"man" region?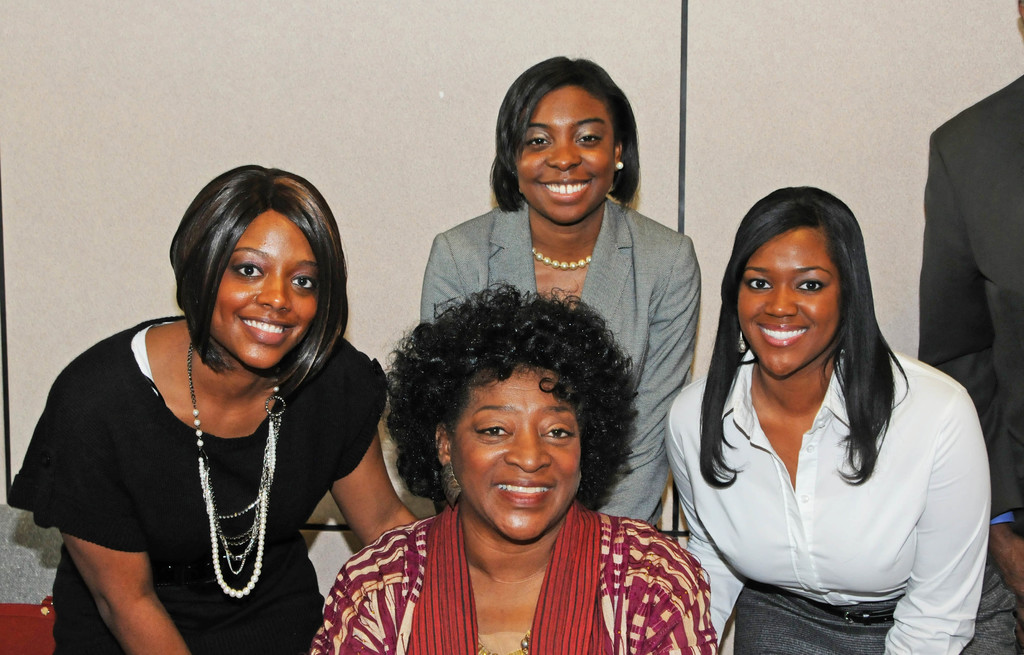
<box>915,0,1023,654</box>
